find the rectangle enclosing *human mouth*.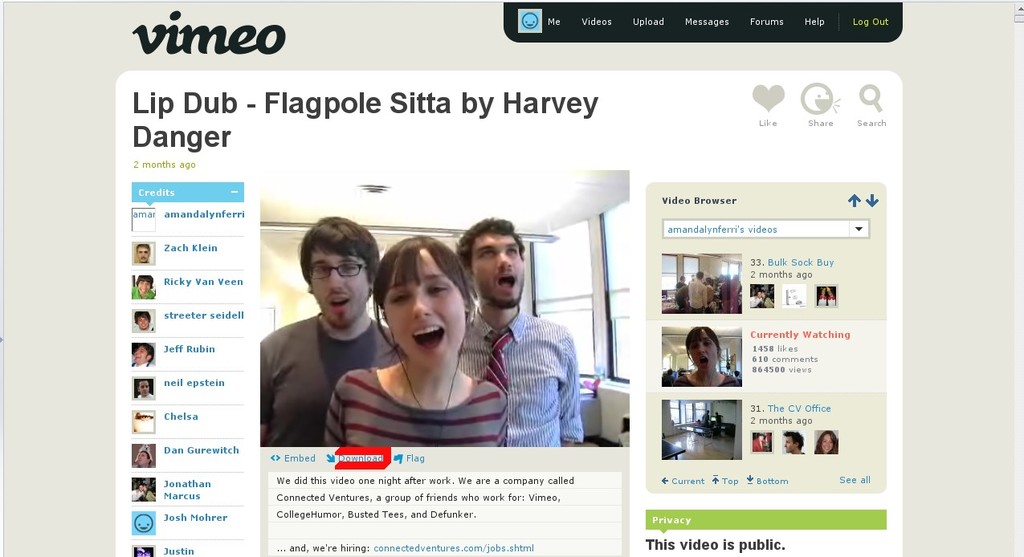
BBox(491, 271, 520, 300).
